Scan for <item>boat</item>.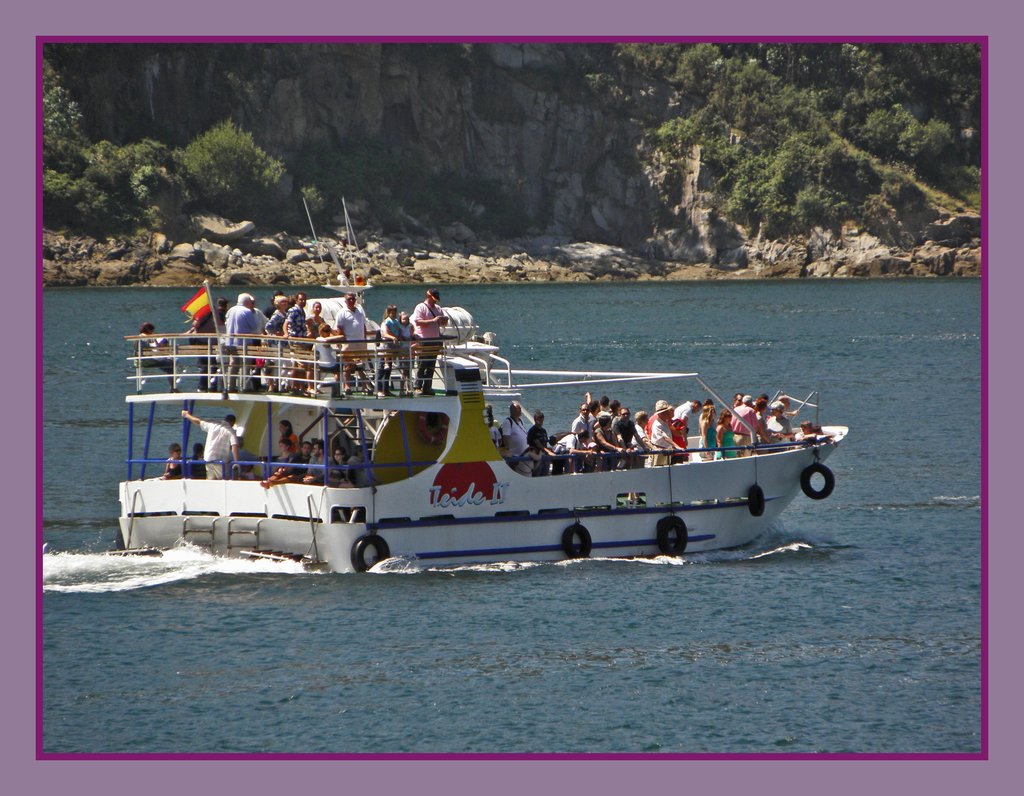
Scan result: <bbox>131, 269, 849, 569</bbox>.
